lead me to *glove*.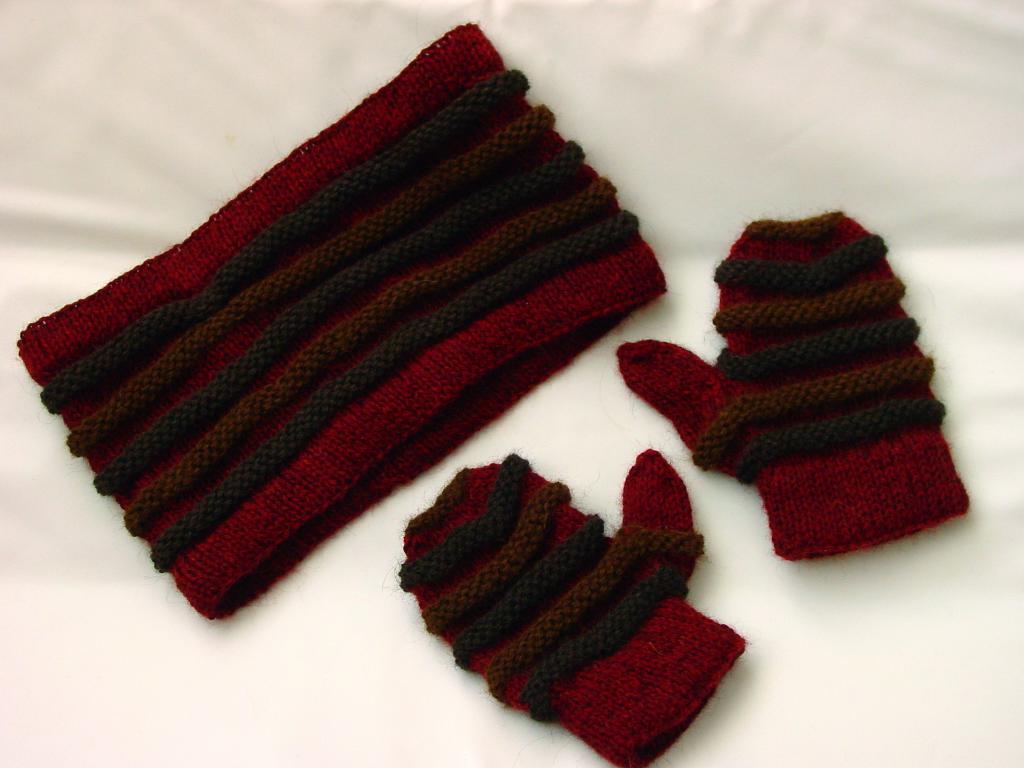
Lead to bbox=[399, 445, 753, 767].
